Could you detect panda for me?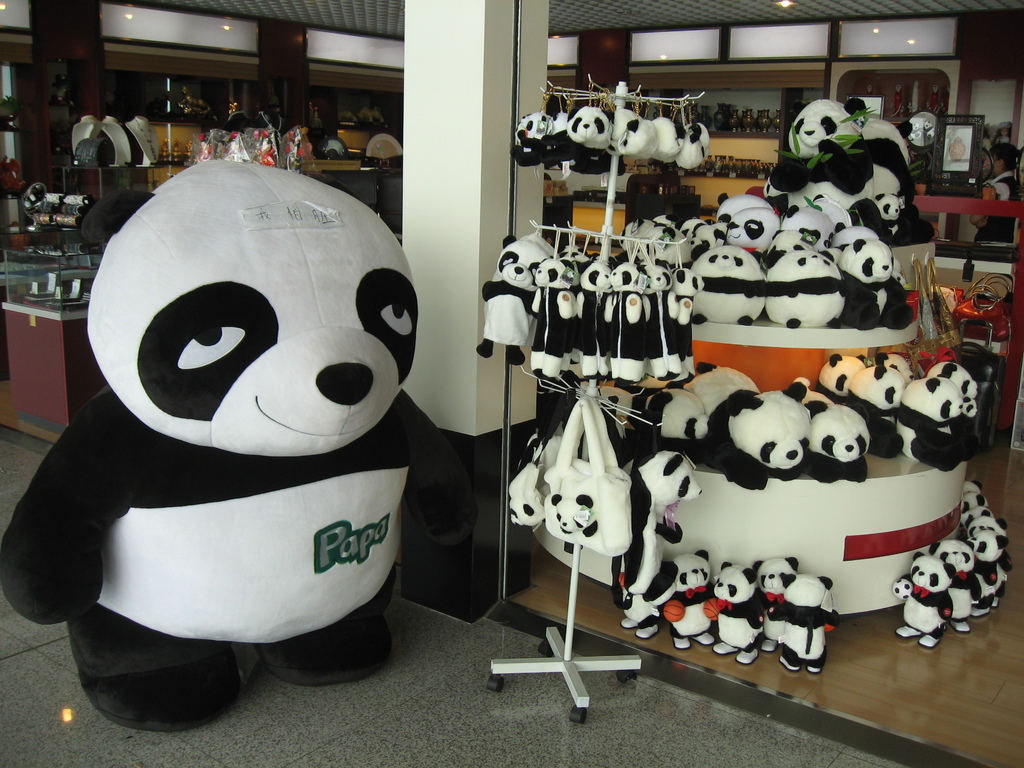
Detection result: <bbox>547, 490, 593, 536</bbox>.
